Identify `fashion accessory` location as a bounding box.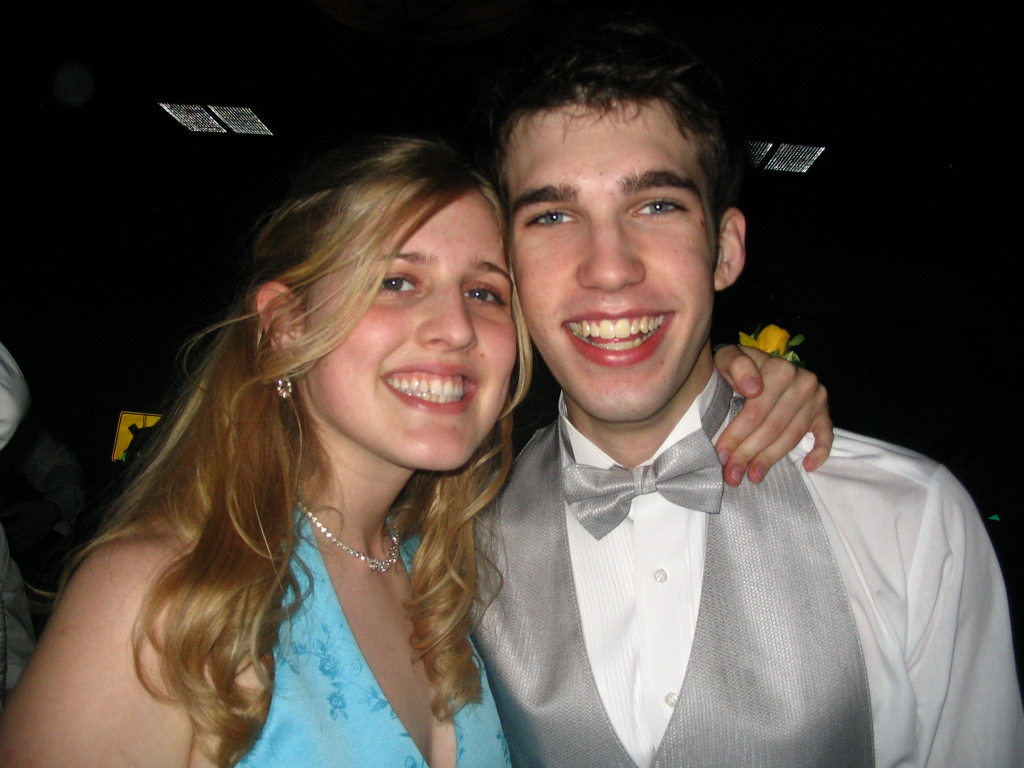
[left=294, top=501, right=401, bottom=571].
